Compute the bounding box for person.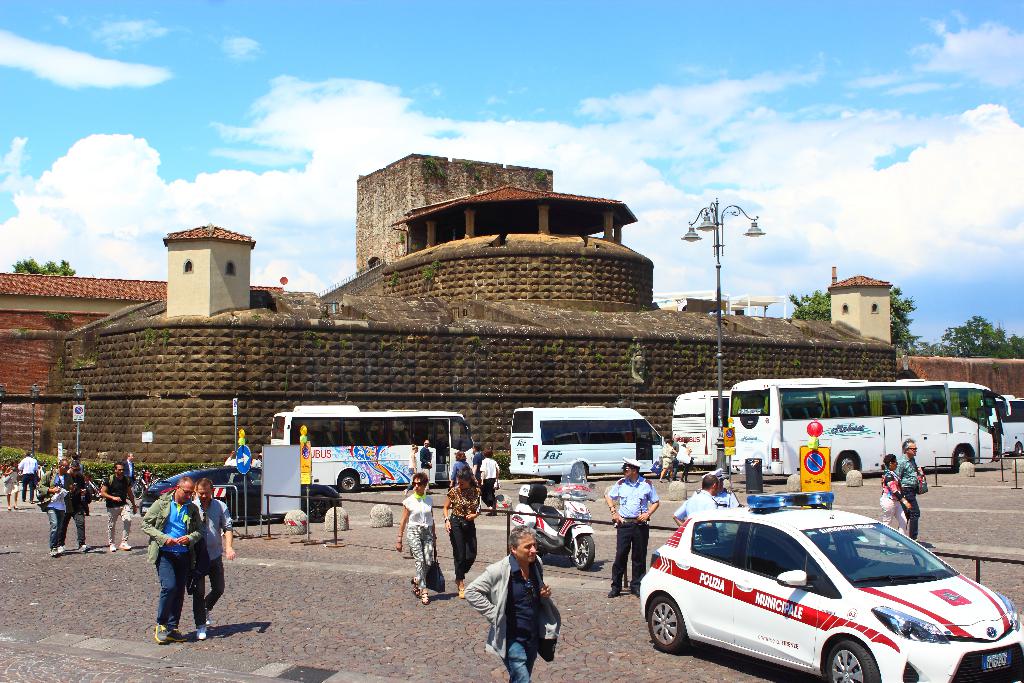
detection(402, 445, 420, 497).
